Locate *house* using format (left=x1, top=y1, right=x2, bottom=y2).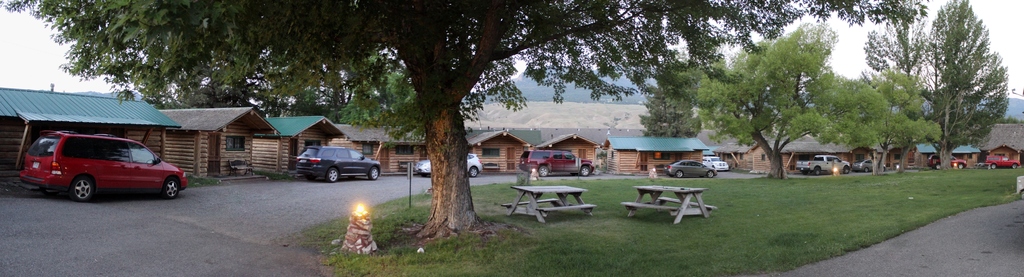
(left=138, top=97, right=289, bottom=188).
